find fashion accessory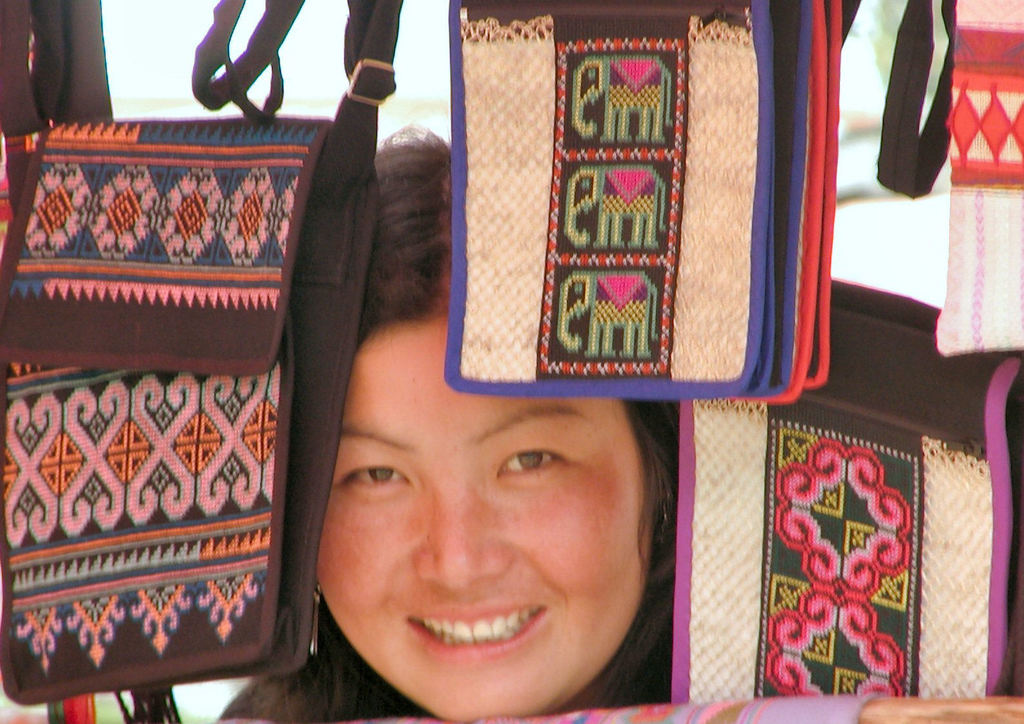
440, 1, 784, 400
